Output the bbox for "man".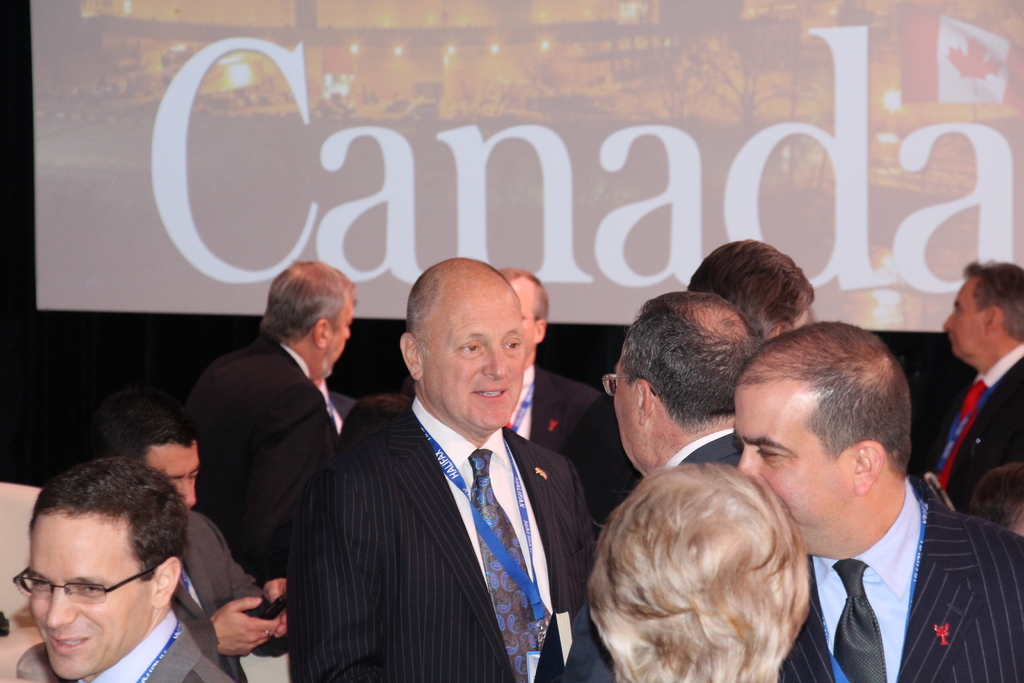
177 261 360 586.
